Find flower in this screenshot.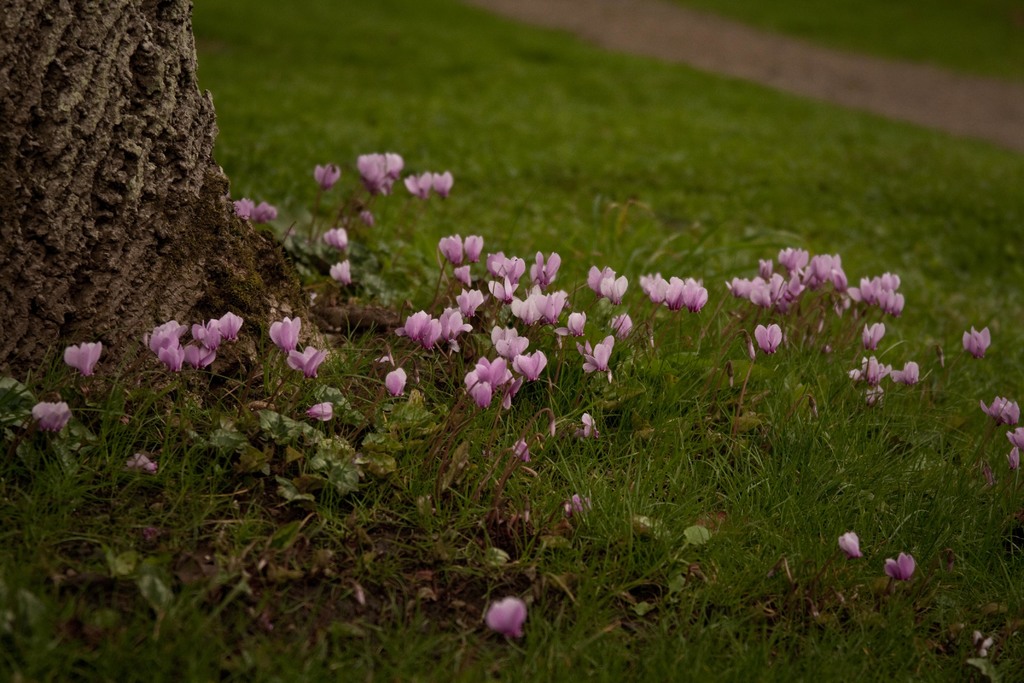
The bounding box for flower is (x1=325, y1=258, x2=354, y2=286).
